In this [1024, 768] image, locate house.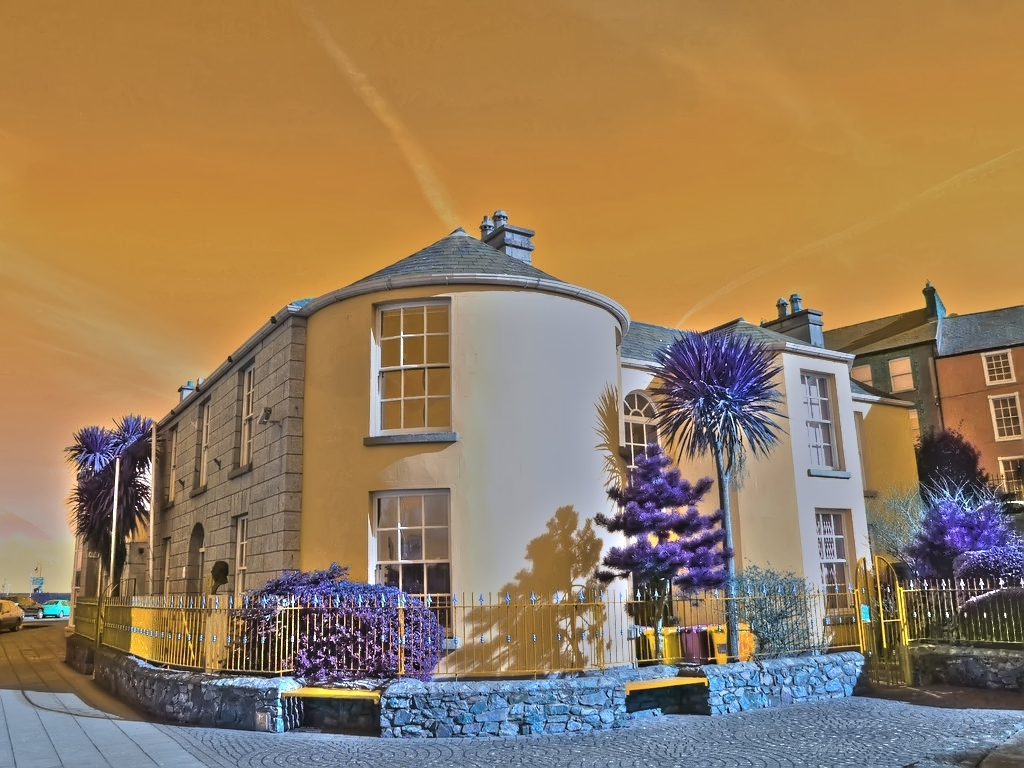
Bounding box: [814,276,1023,649].
